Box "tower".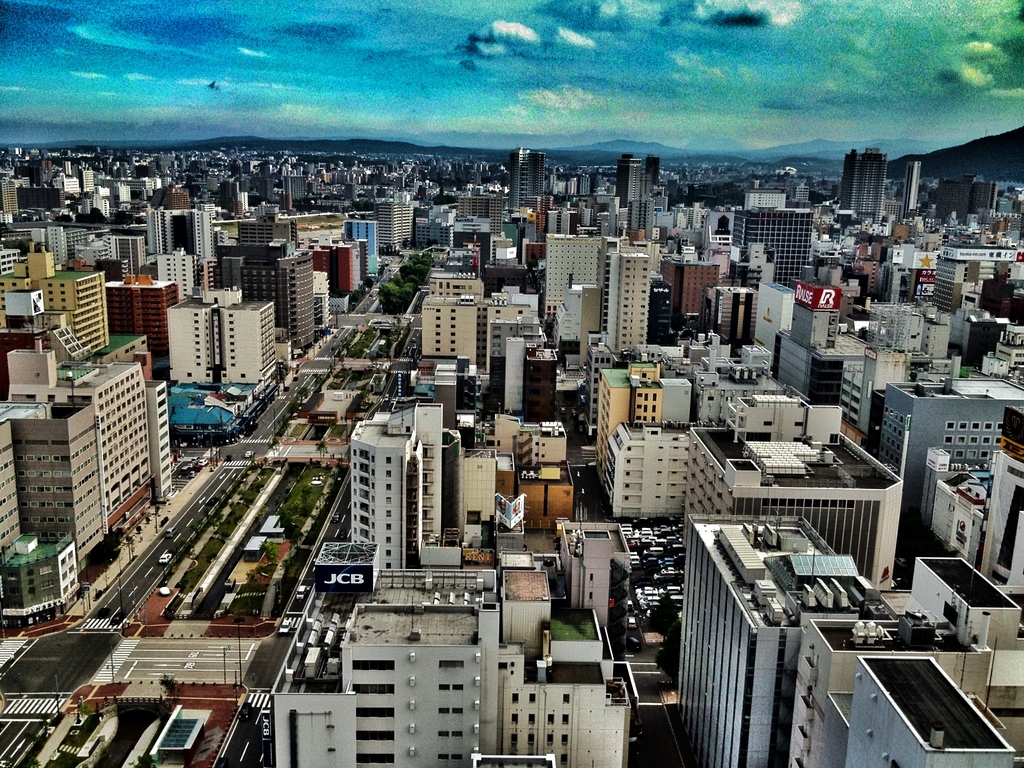
<bbox>486, 280, 547, 392</bbox>.
